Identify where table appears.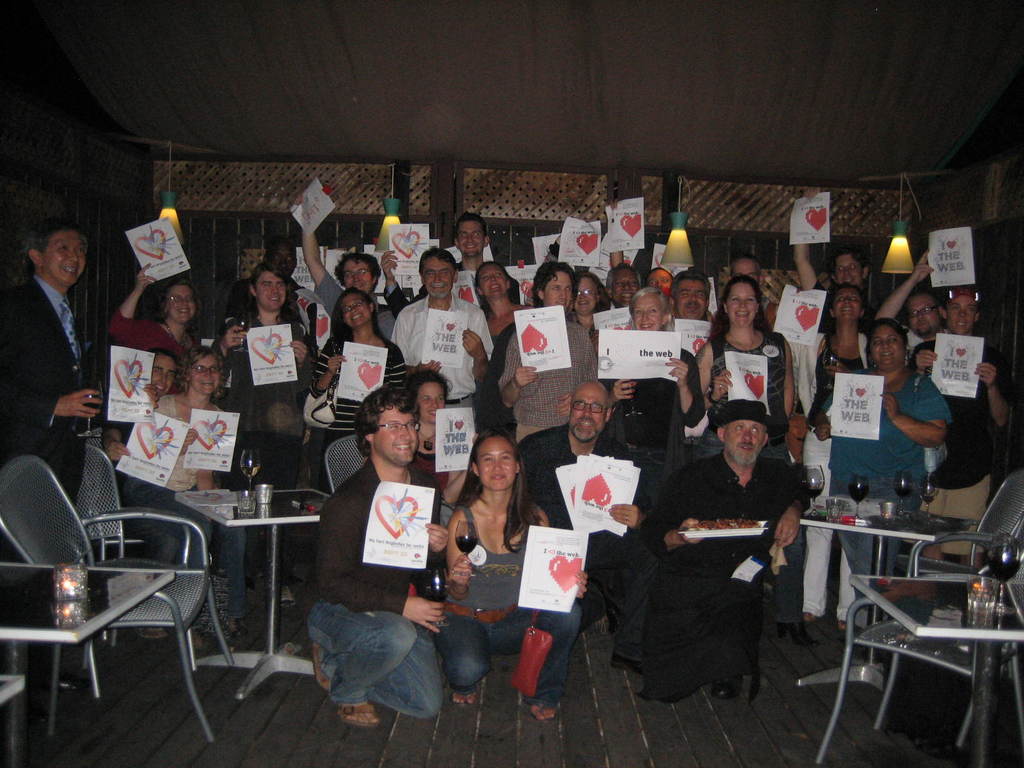
Appears at <bbox>810, 578, 1023, 756</bbox>.
